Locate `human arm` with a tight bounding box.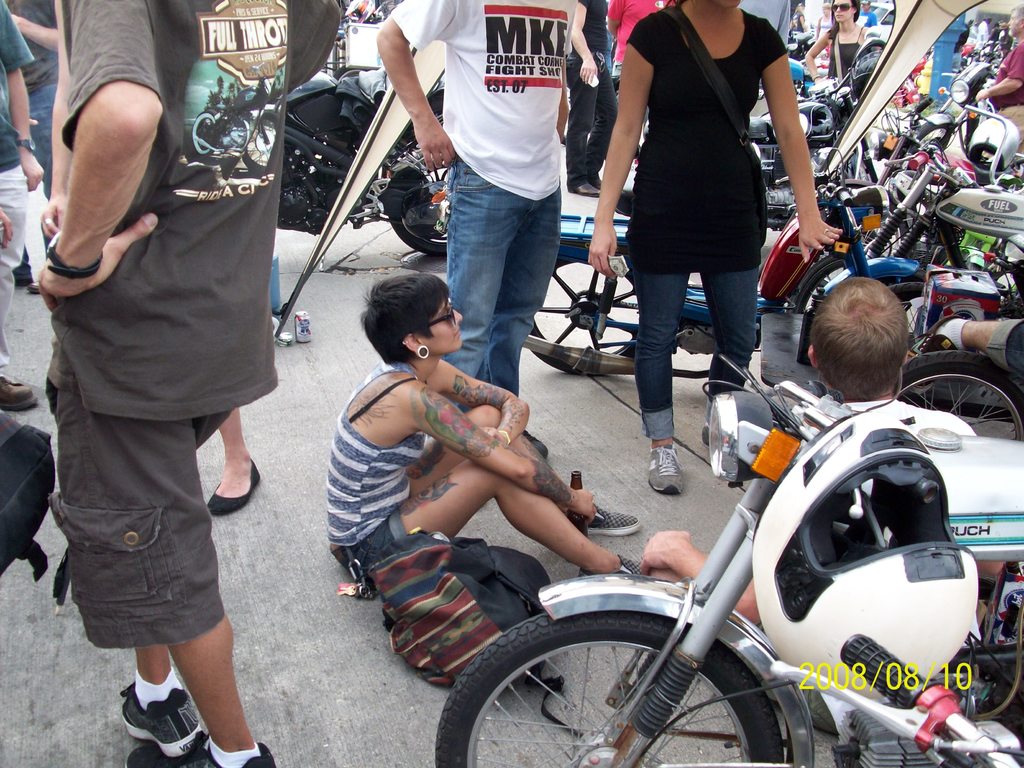
l=38, t=1, r=94, b=236.
